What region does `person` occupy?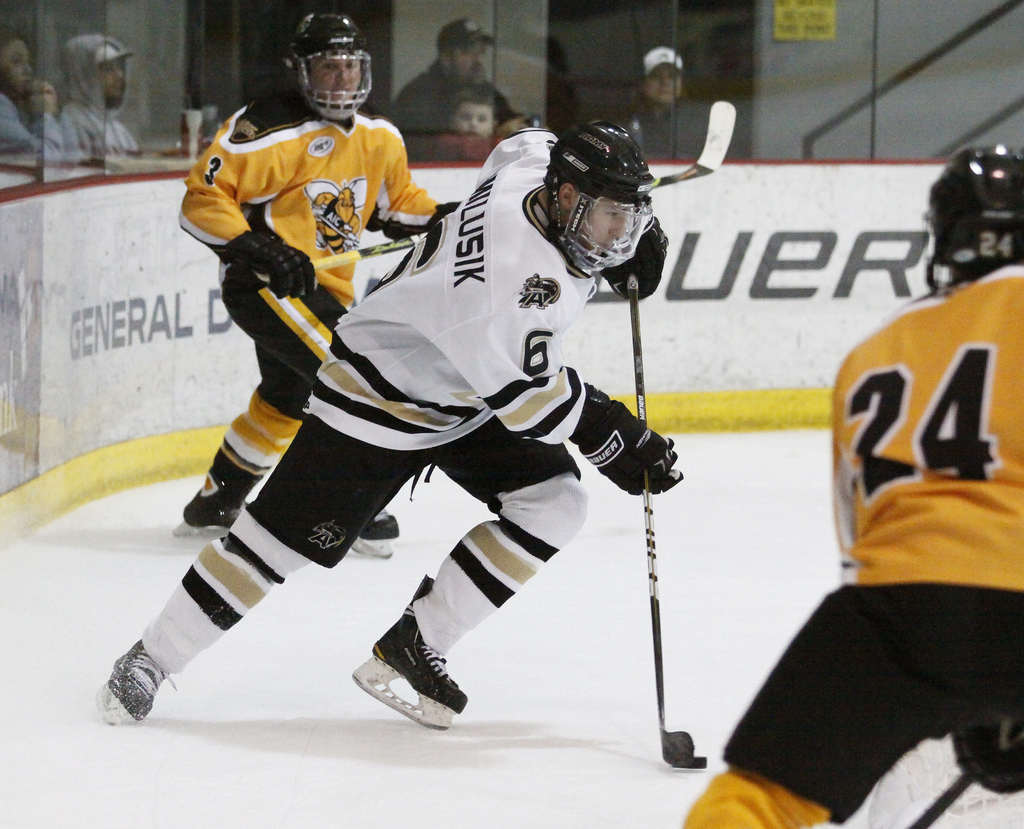
locate(441, 90, 525, 170).
